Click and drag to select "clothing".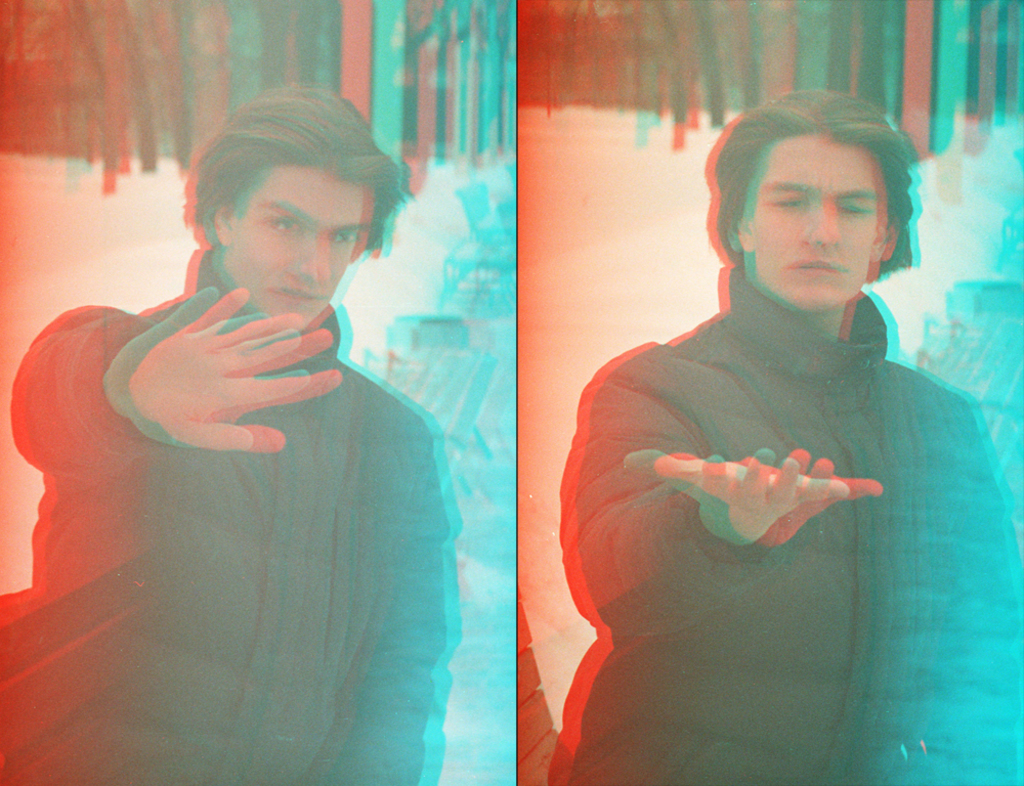
Selection: (left=560, top=218, right=986, bottom=740).
